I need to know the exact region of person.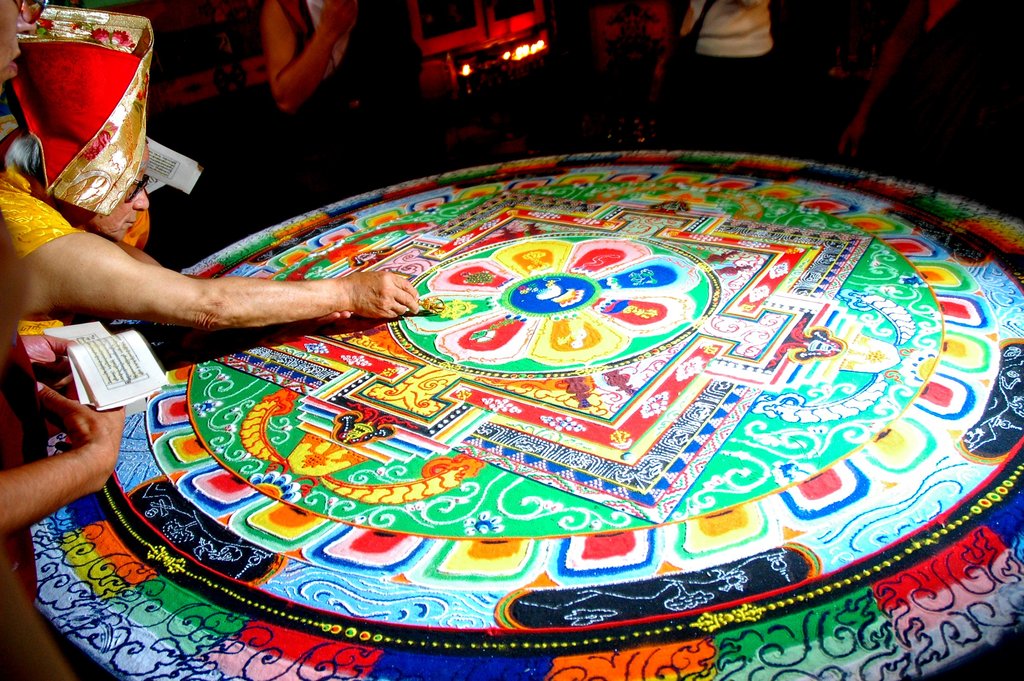
Region: bbox(263, 0, 419, 189).
